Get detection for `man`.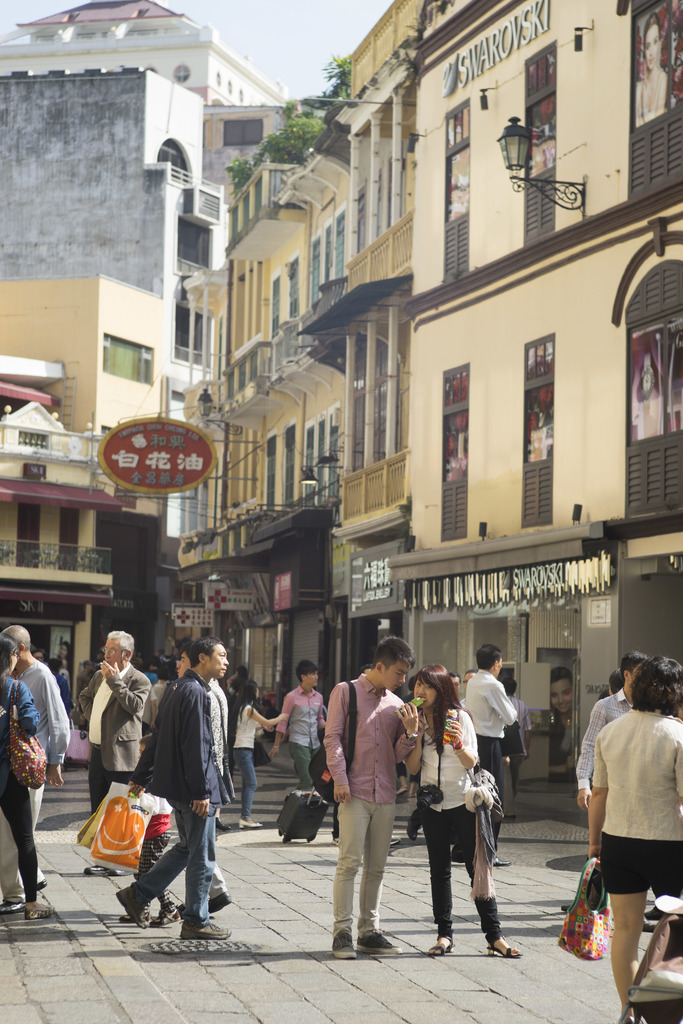
Detection: 547, 664, 578, 777.
